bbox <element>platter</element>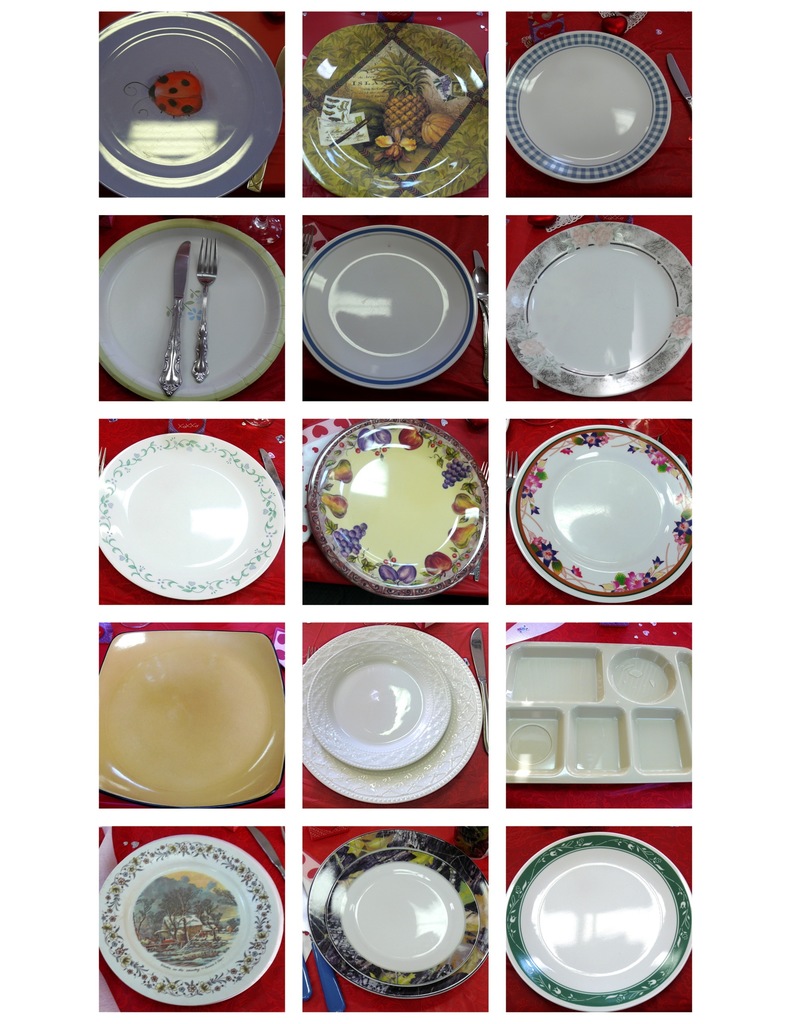
97,435,283,604
